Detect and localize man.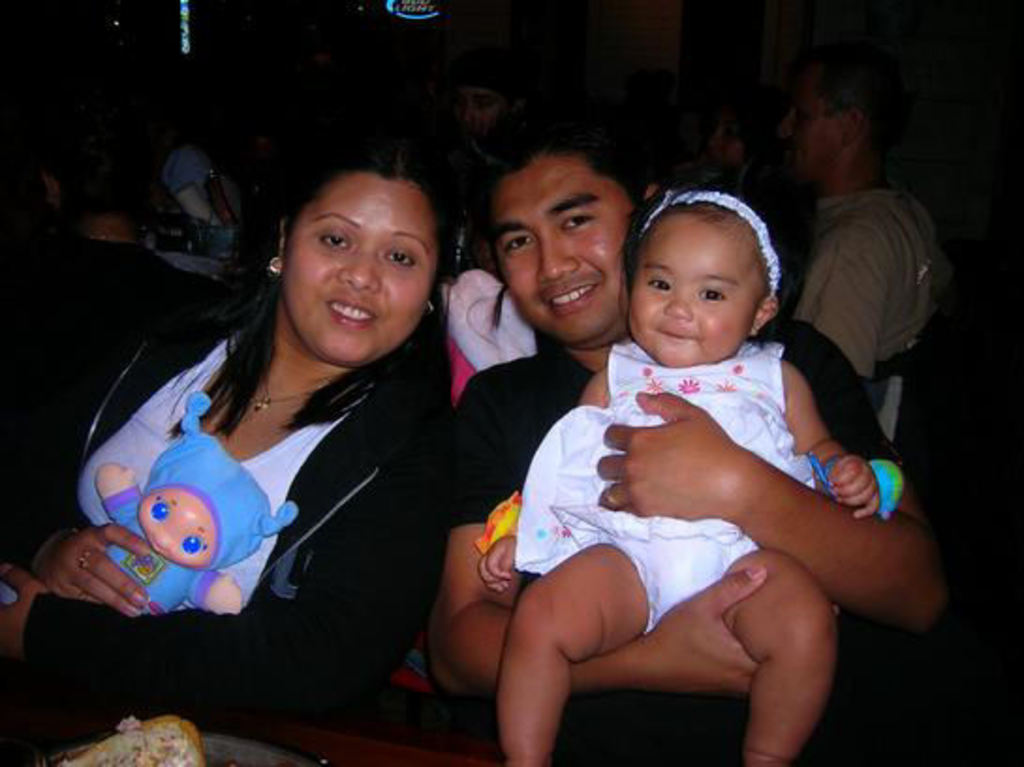
Localized at 427,115,949,765.
